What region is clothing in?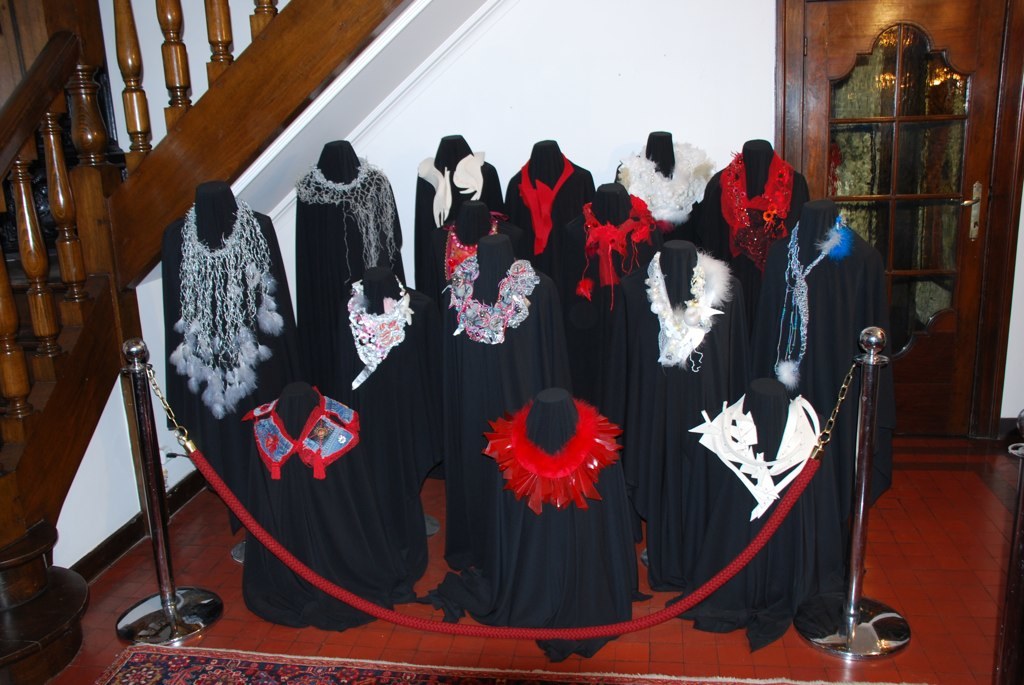
region(753, 212, 891, 503).
